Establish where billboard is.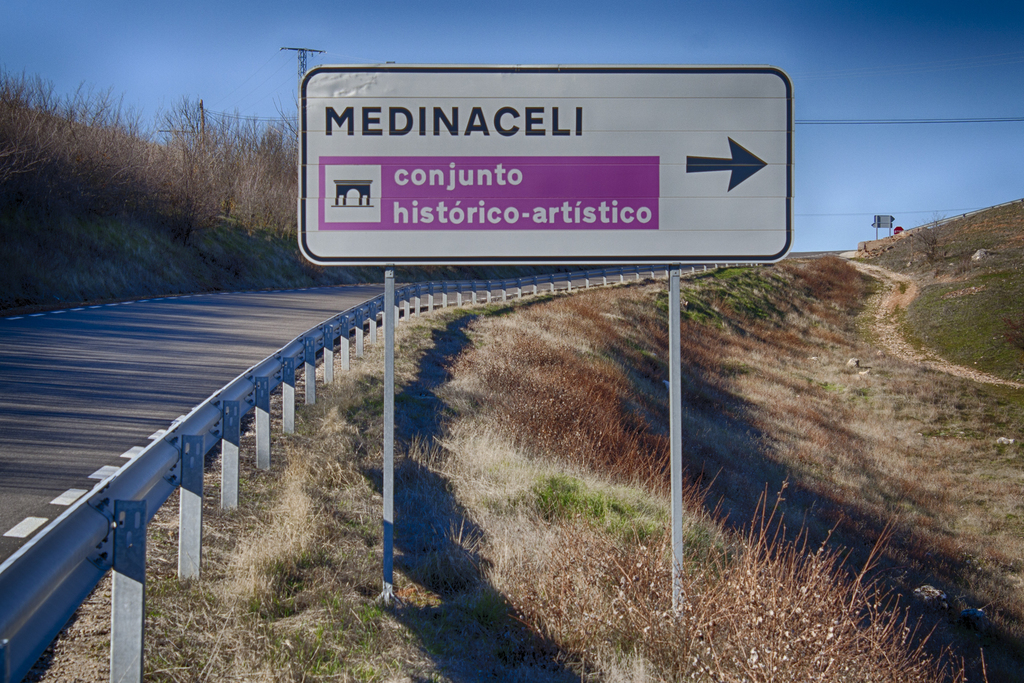
Established at [x1=312, y1=99, x2=776, y2=279].
